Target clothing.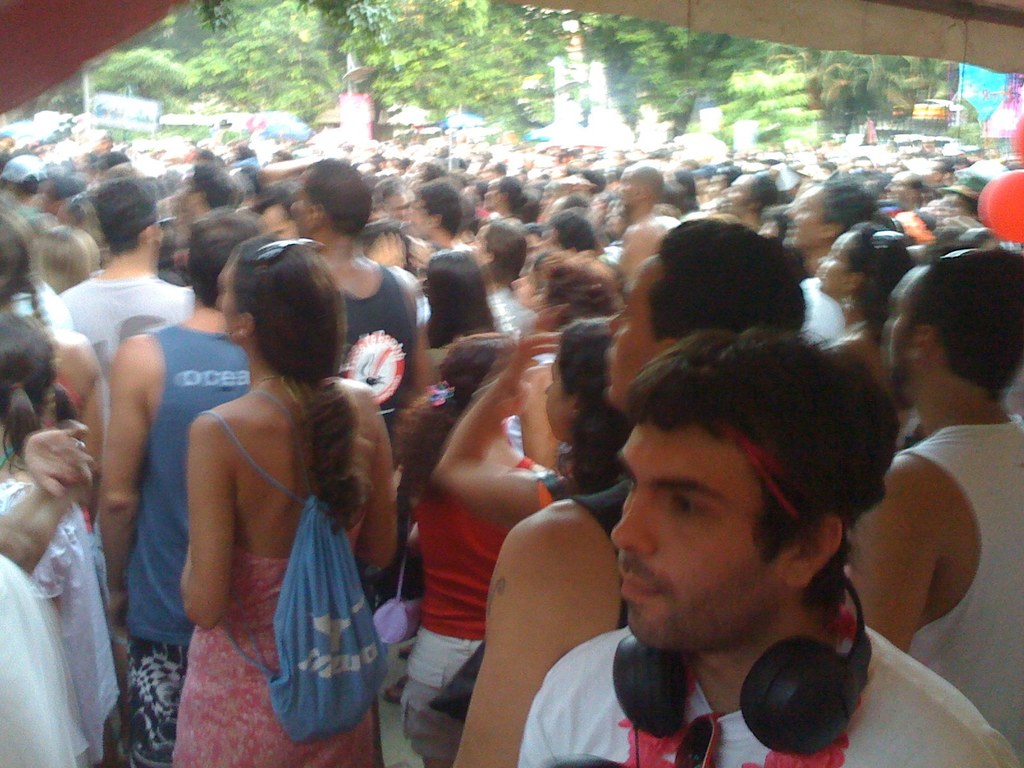
Target region: rect(334, 270, 426, 449).
